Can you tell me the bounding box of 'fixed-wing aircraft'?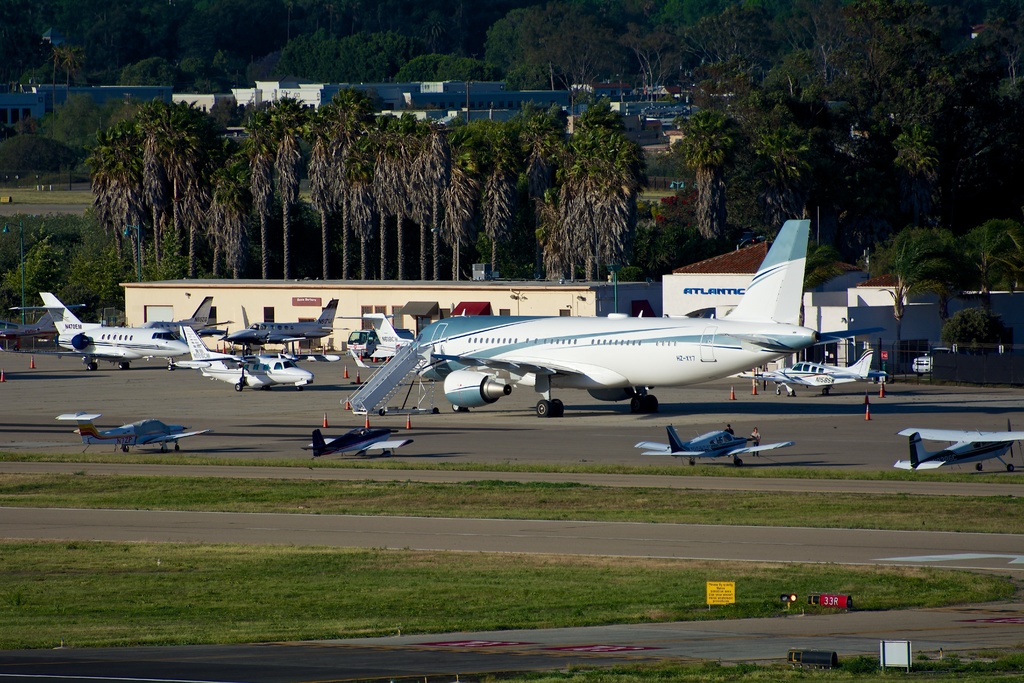
box=[52, 409, 216, 449].
